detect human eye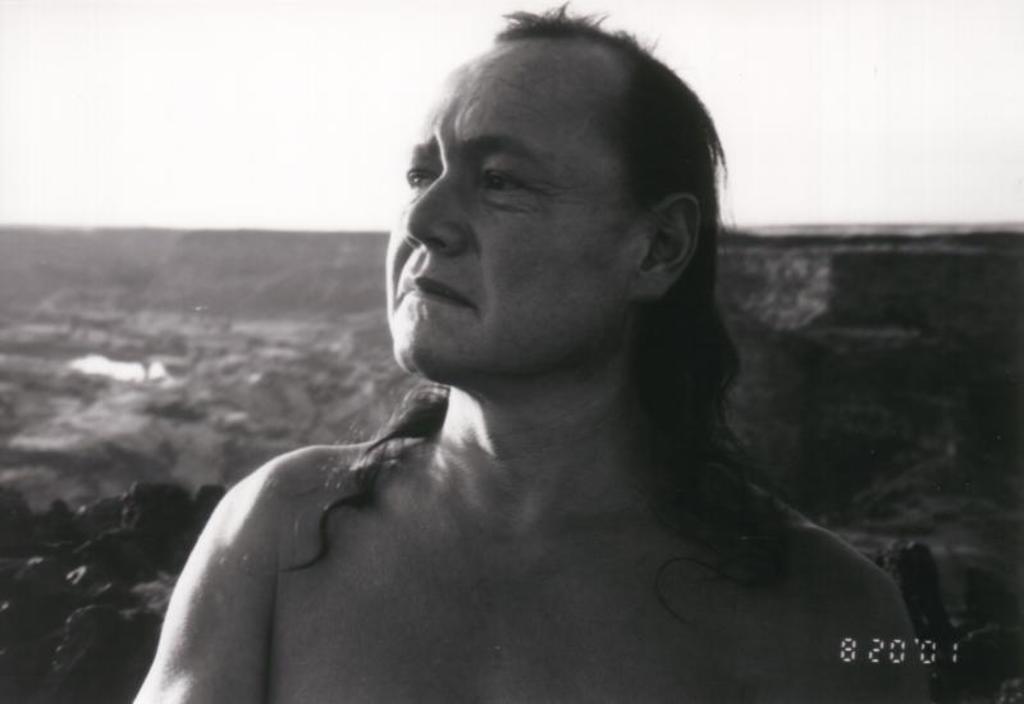
l=474, t=138, r=567, b=212
